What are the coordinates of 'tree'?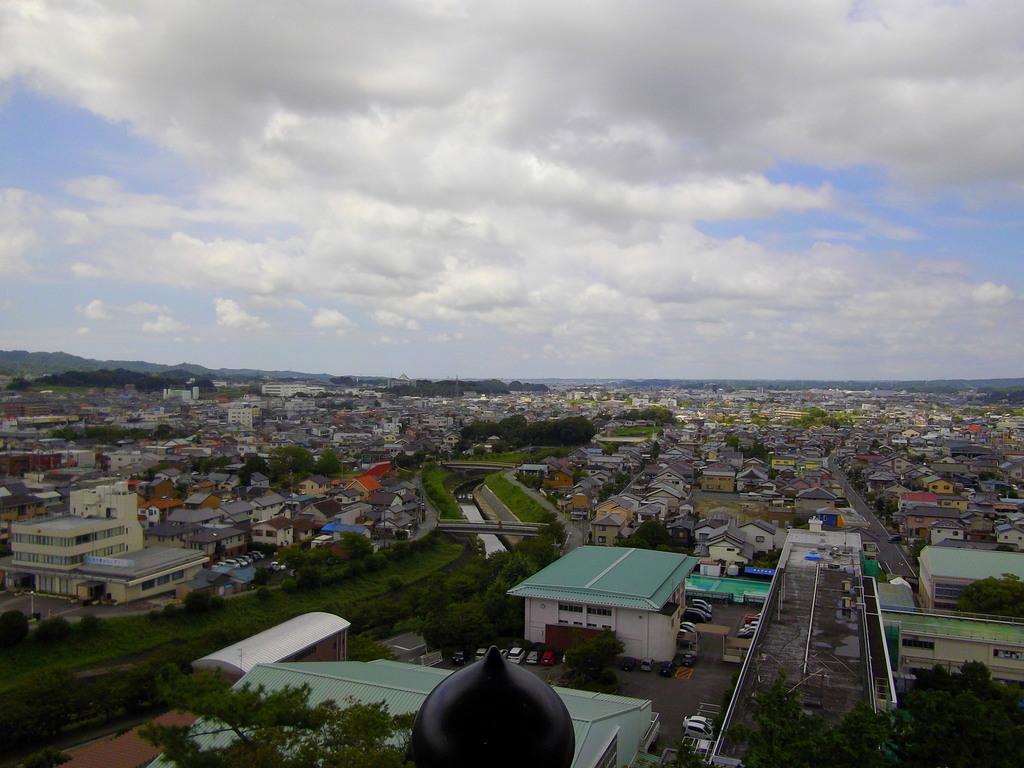
BBox(638, 520, 673, 547).
